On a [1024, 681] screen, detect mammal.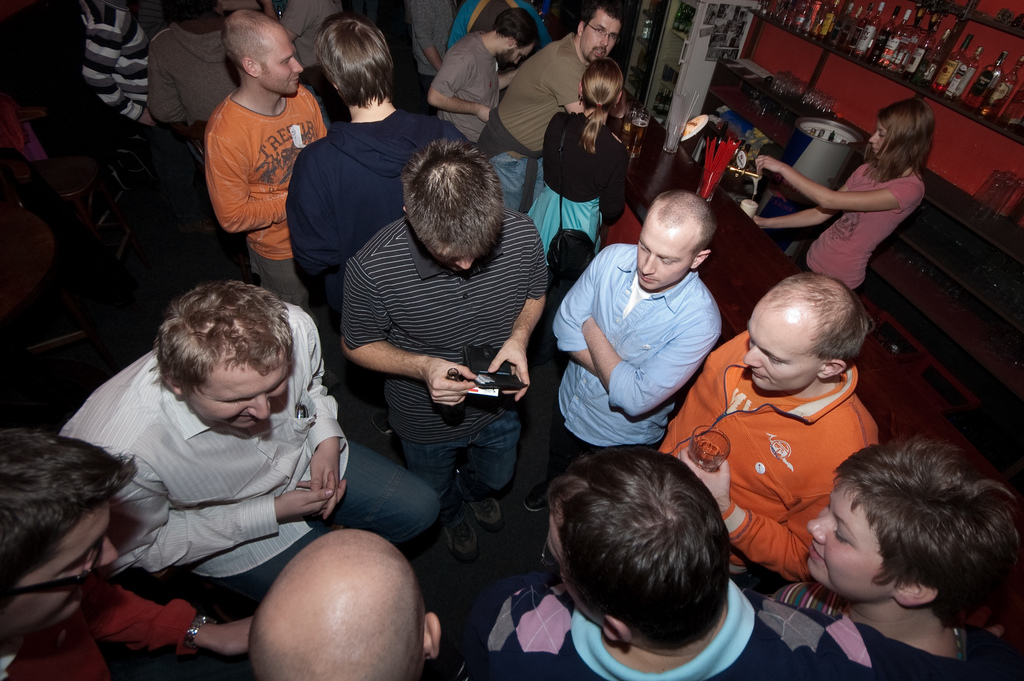
box=[247, 518, 444, 680].
